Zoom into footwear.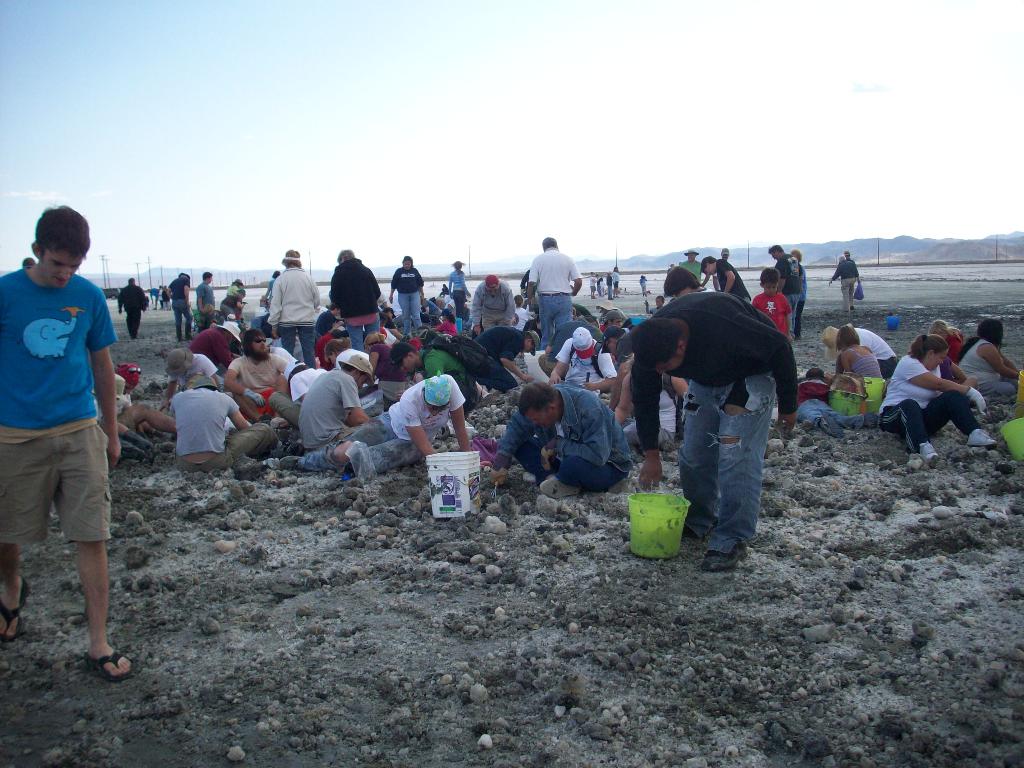
Zoom target: x1=78 y1=644 x2=140 y2=684.
